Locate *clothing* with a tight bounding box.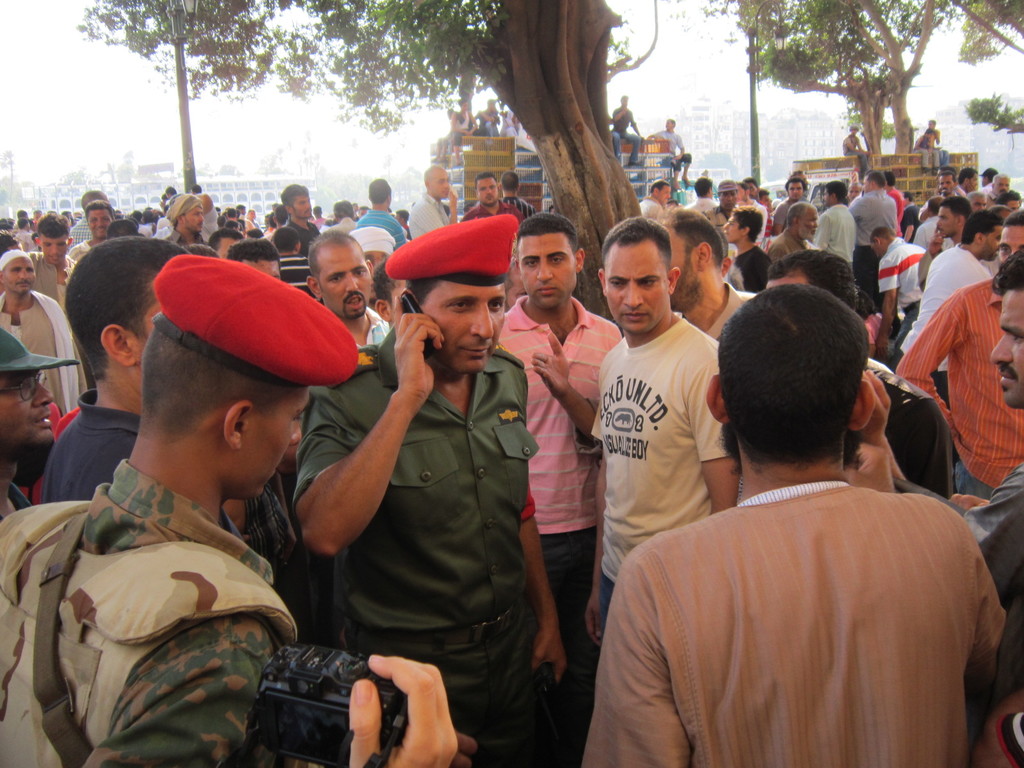
[701, 207, 724, 229].
